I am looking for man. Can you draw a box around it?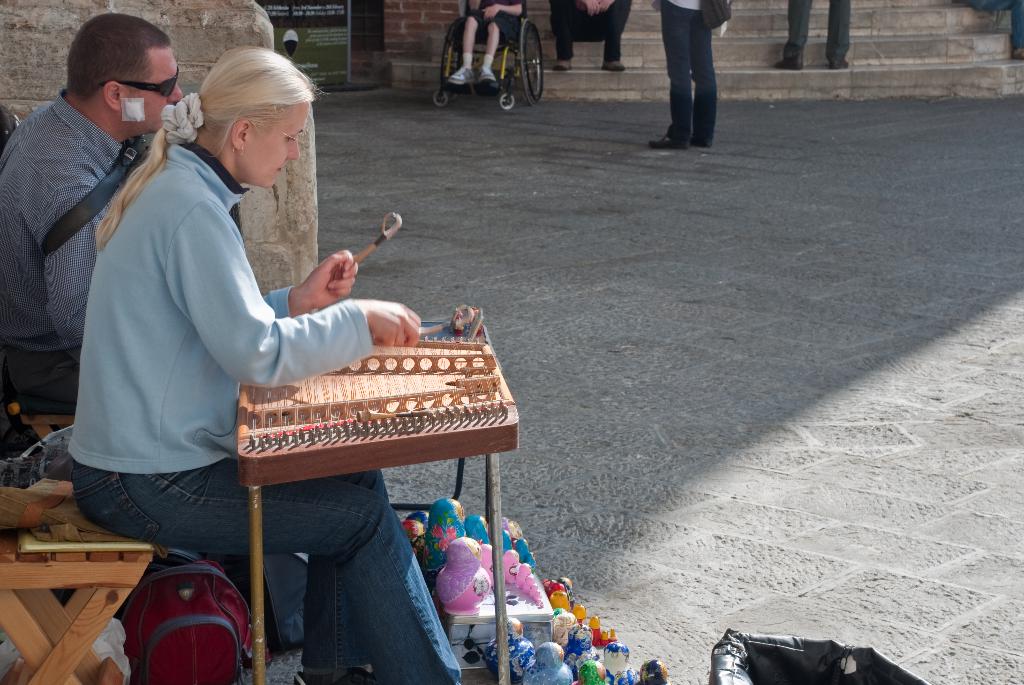
Sure, the bounding box is [x1=961, y1=0, x2=1023, y2=62].
